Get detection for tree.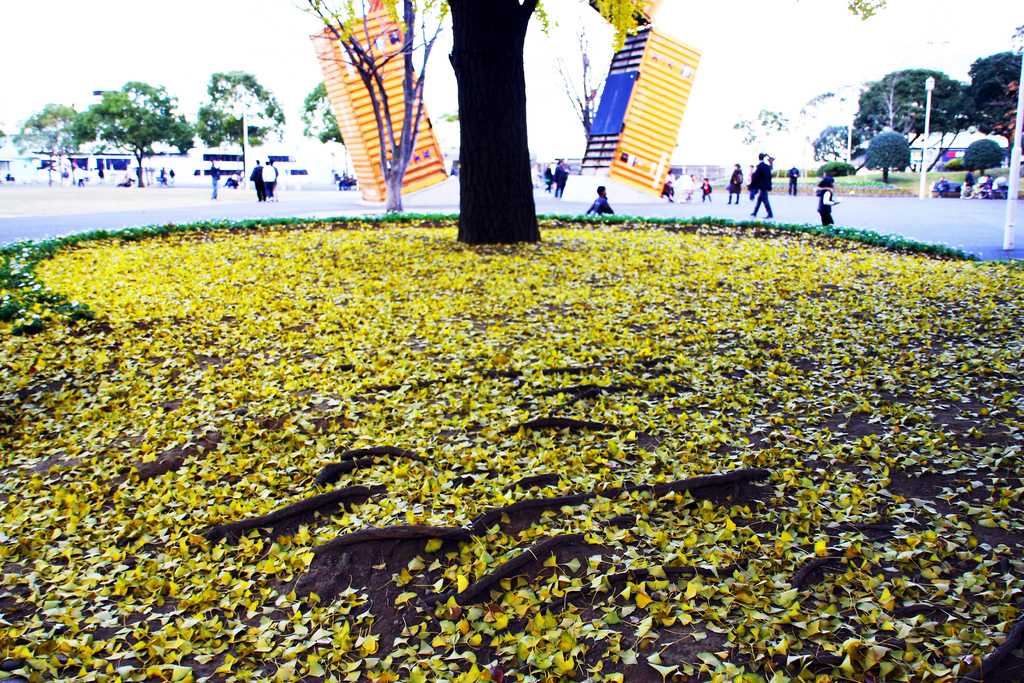
Detection: left=197, top=68, right=285, bottom=177.
